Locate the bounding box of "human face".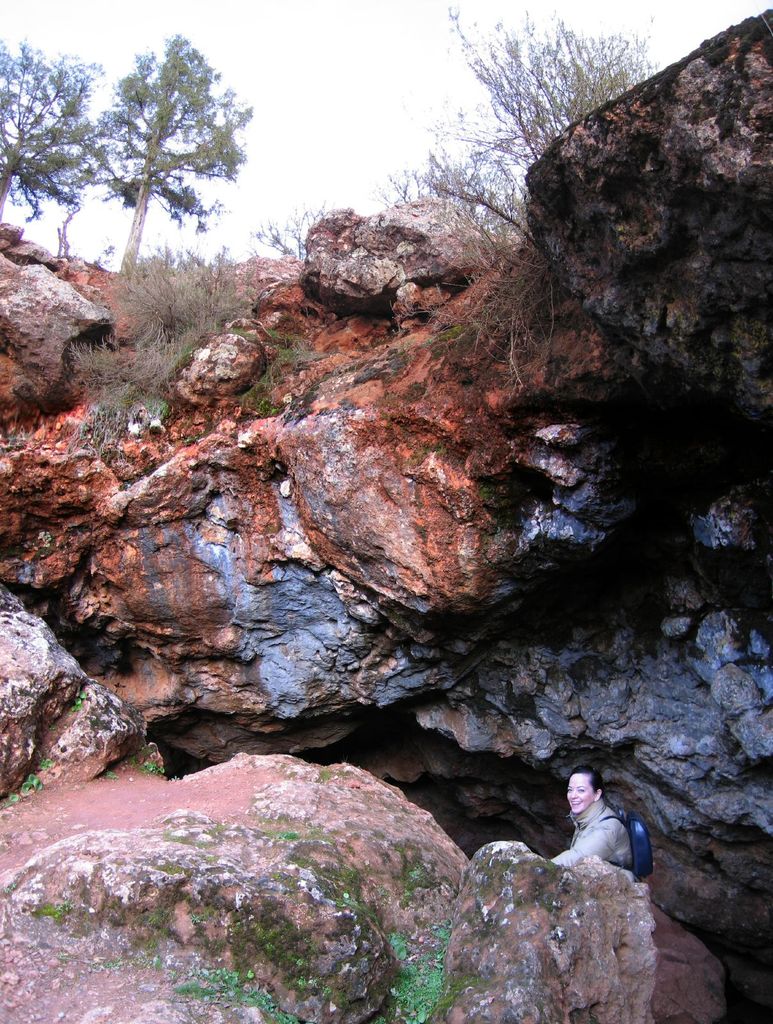
Bounding box: [left=564, top=774, right=598, bottom=817].
